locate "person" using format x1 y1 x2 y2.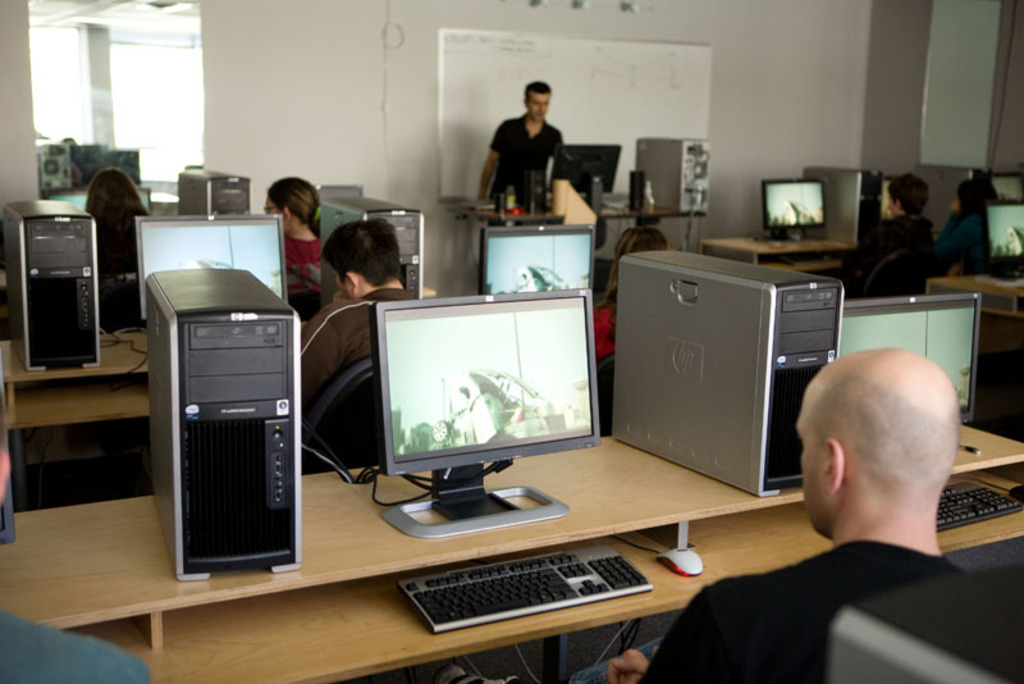
484 82 580 223.
